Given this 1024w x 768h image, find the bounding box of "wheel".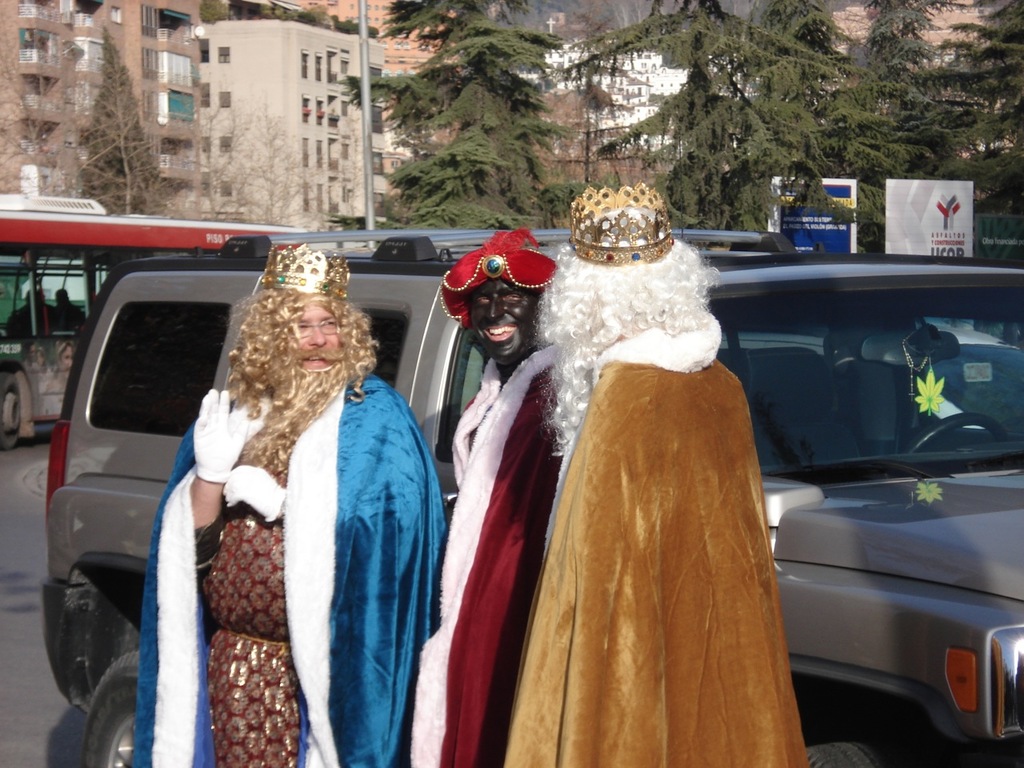
detection(903, 411, 1010, 453).
